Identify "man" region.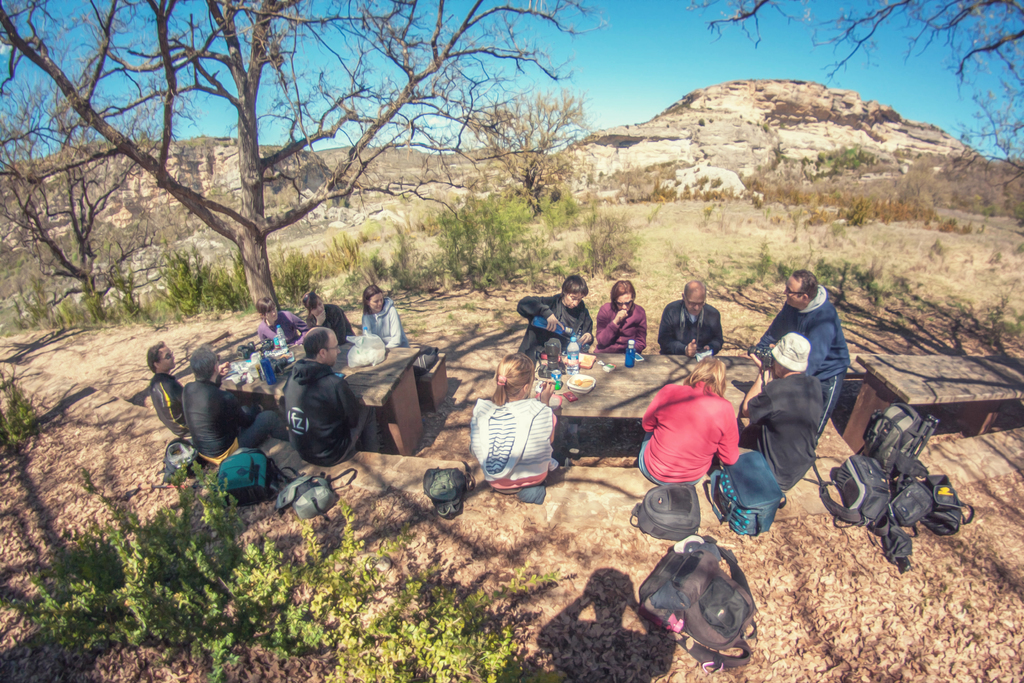
Region: x1=280 y1=327 x2=394 y2=475.
